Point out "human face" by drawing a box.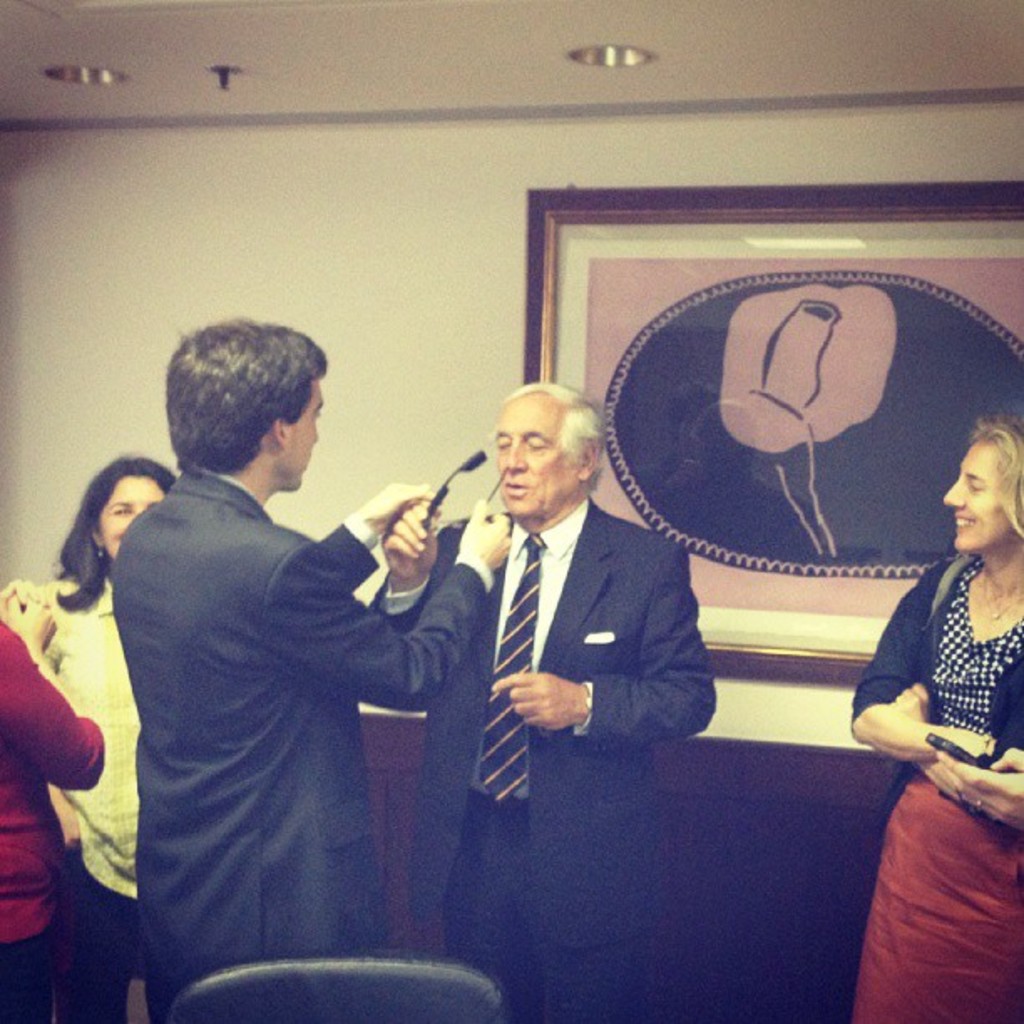
(94, 475, 166, 566).
